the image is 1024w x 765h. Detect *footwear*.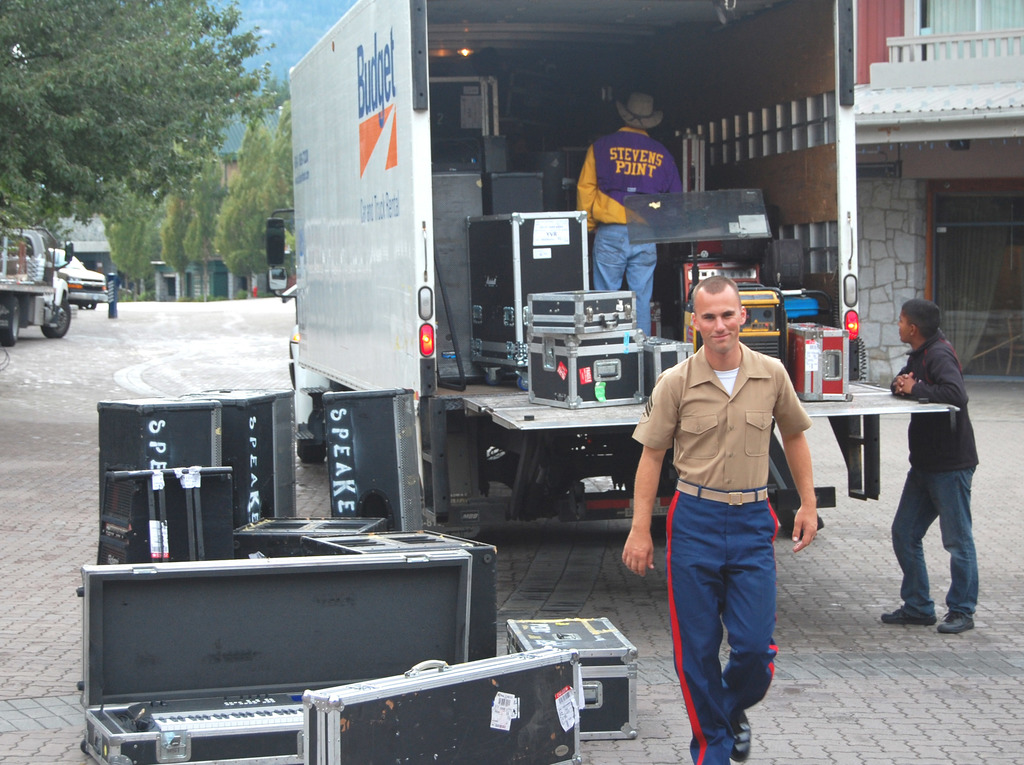
Detection: x1=874, y1=592, x2=941, y2=627.
